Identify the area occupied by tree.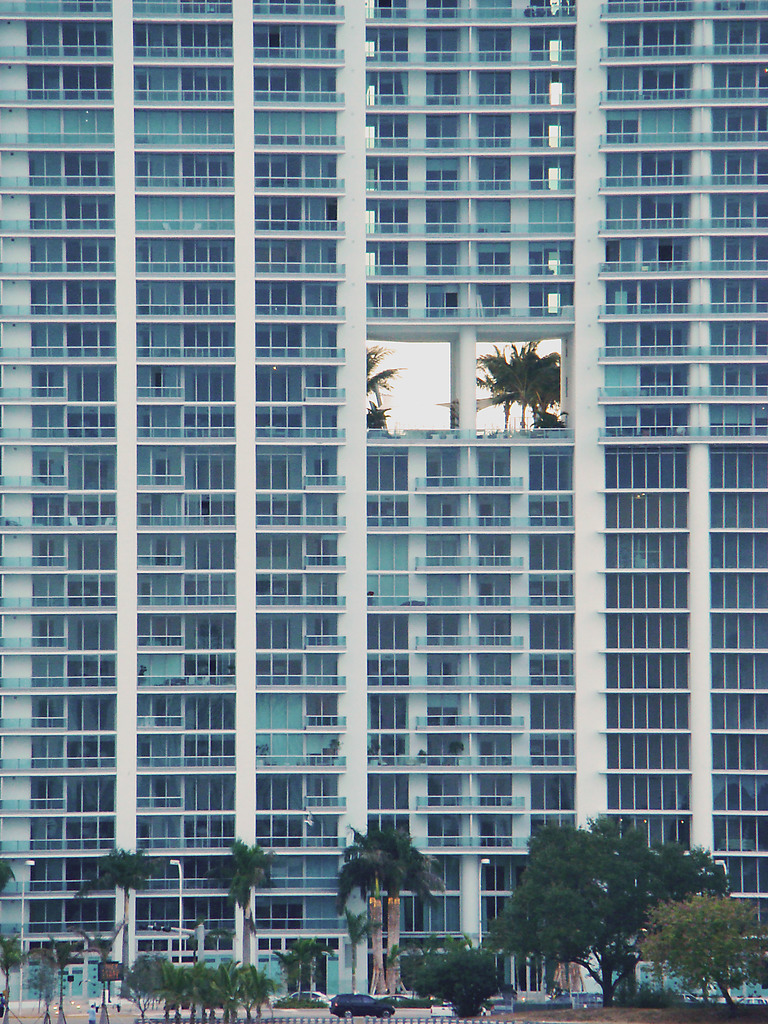
Area: x1=483 y1=358 x2=537 y2=438.
